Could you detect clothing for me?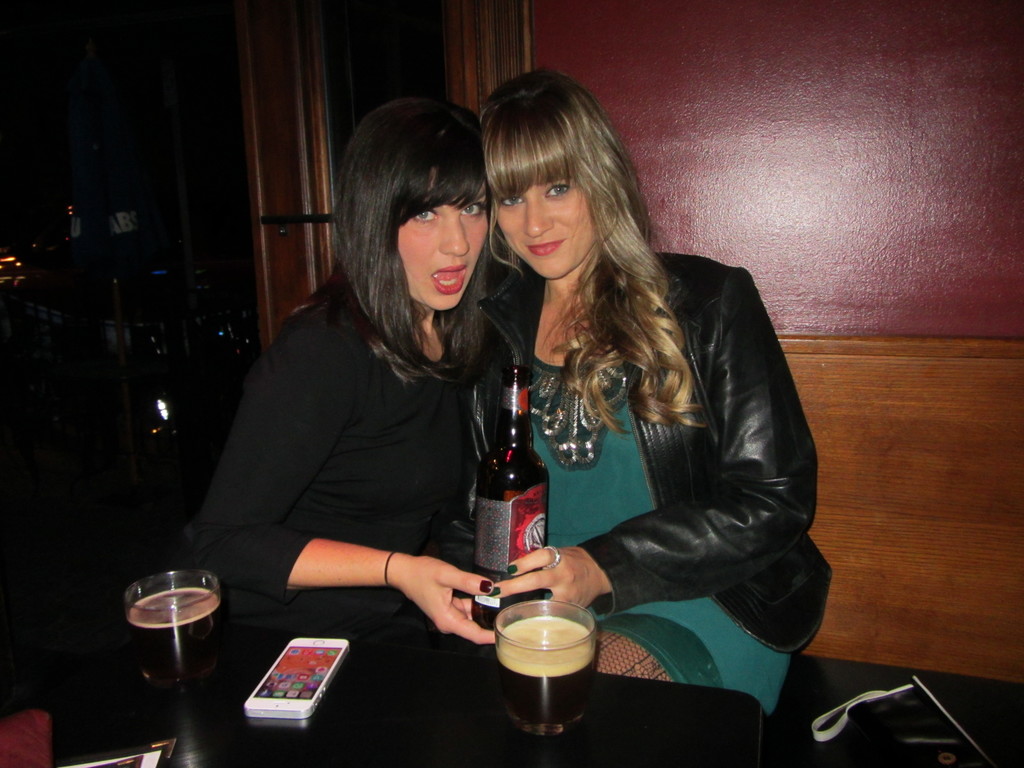
Detection result: [left=452, top=246, right=840, bottom=716].
